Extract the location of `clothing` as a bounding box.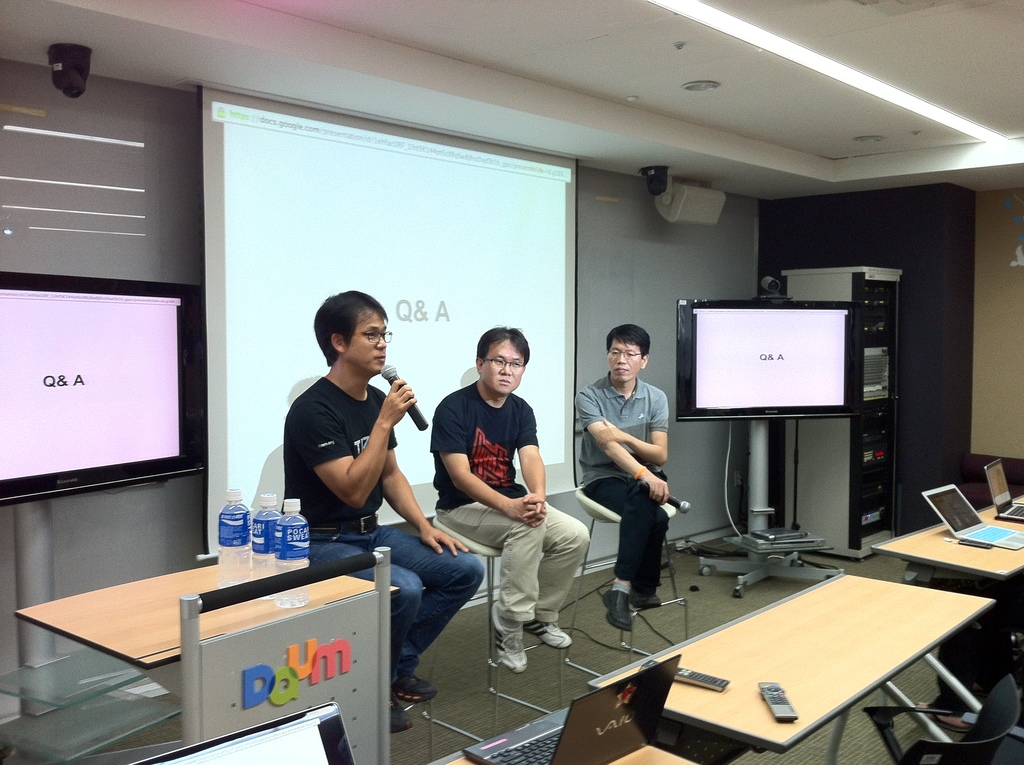
[575, 370, 666, 590].
